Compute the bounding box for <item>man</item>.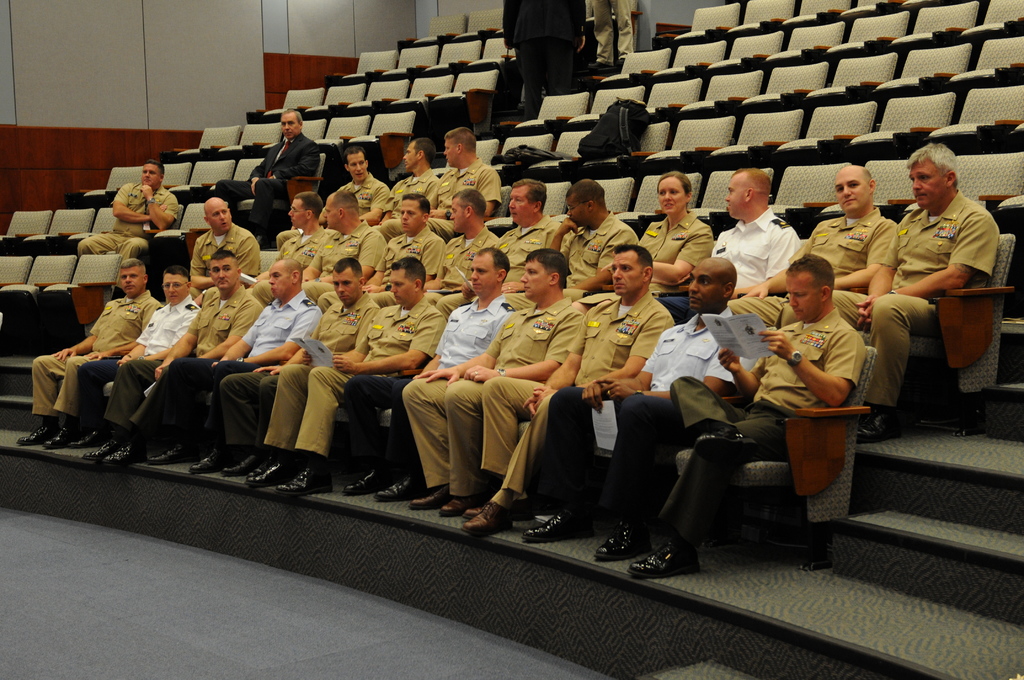
(left=217, top=109, right=323, bottom=245).
